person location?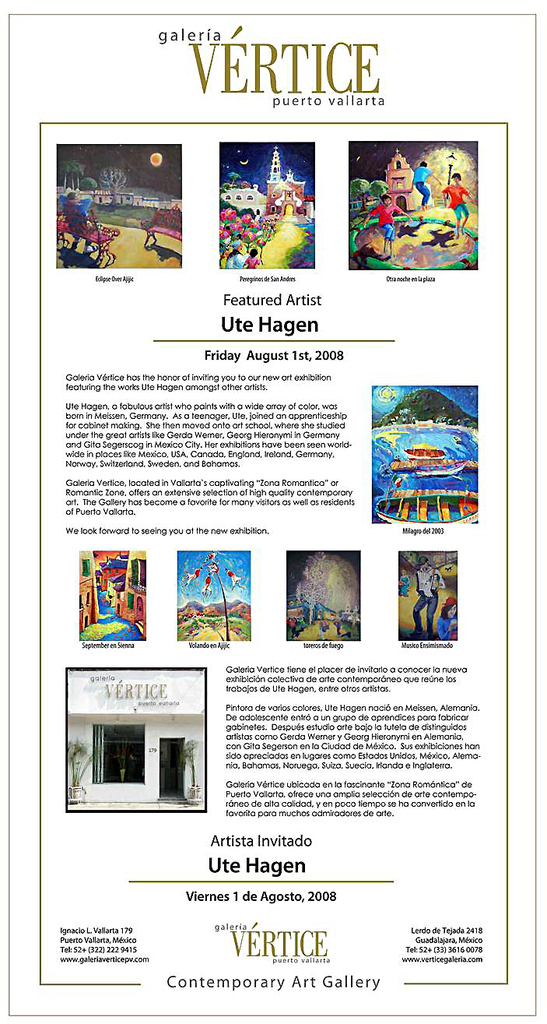
<box>433,596,458,640</box>
